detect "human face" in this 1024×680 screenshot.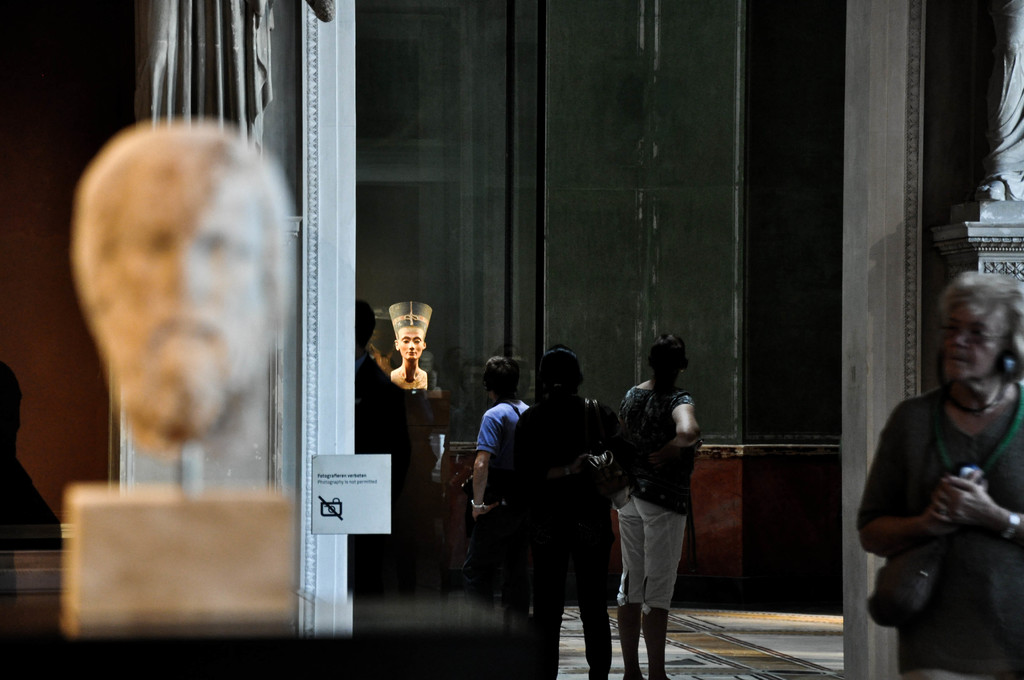
Detection: box(397, 330, 422, 360).
